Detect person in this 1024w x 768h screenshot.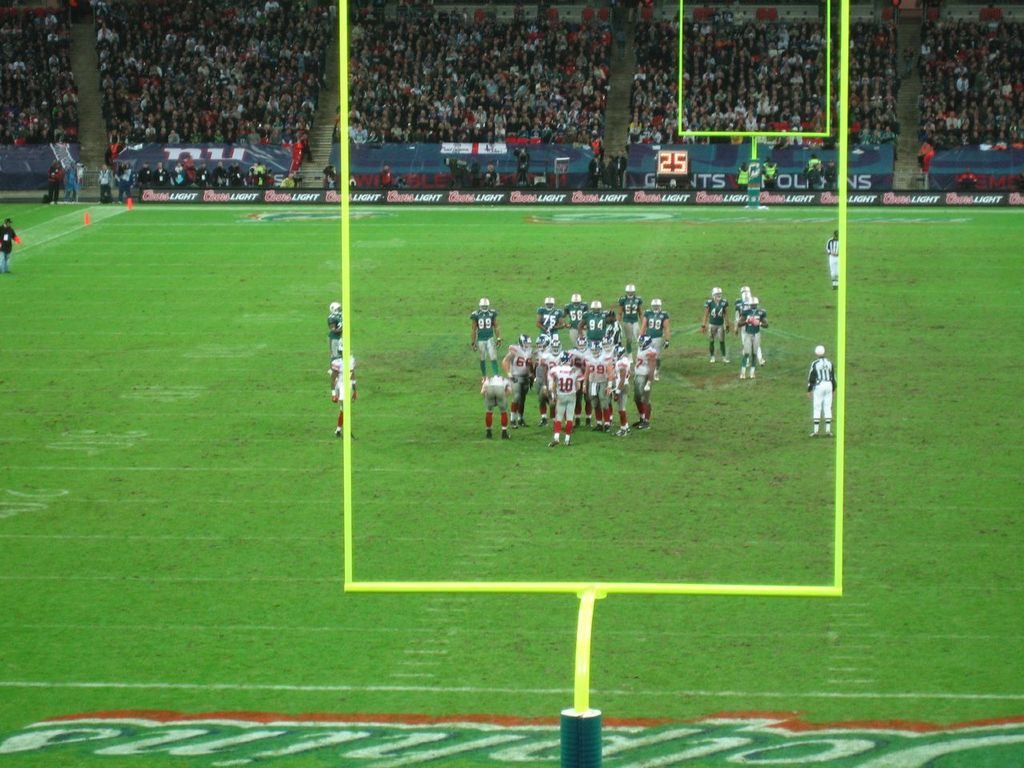
Detection: 471, 297, 506, 381.
